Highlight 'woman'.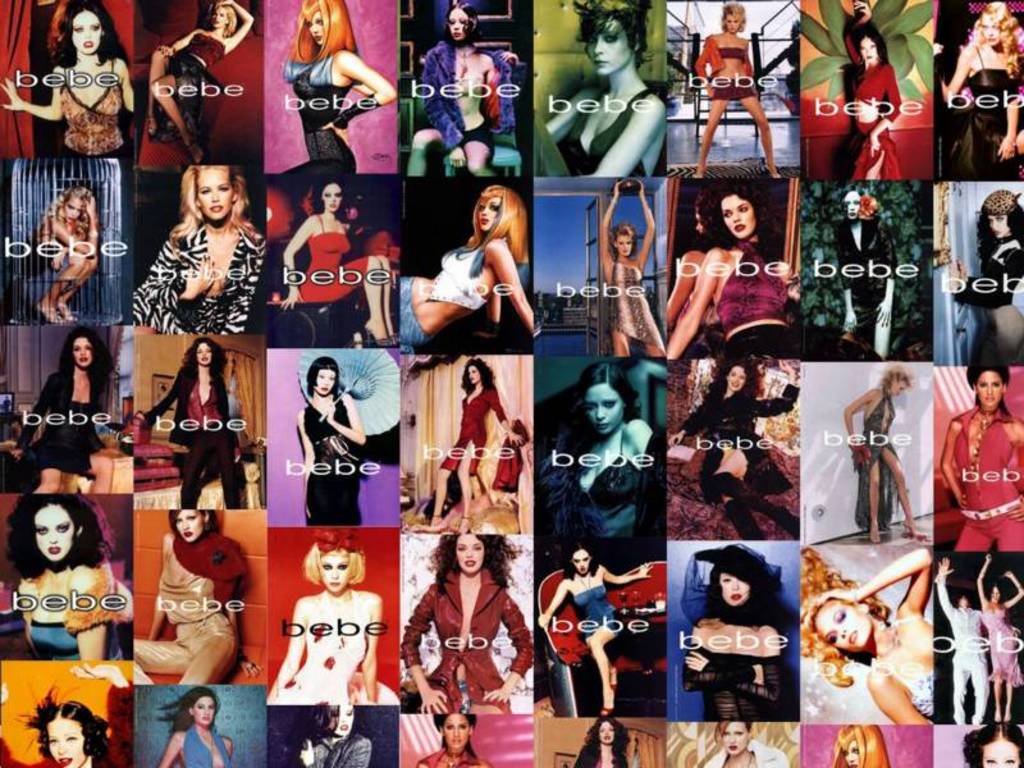
Highlighted region: select_region(406, 3, 520, 173).
